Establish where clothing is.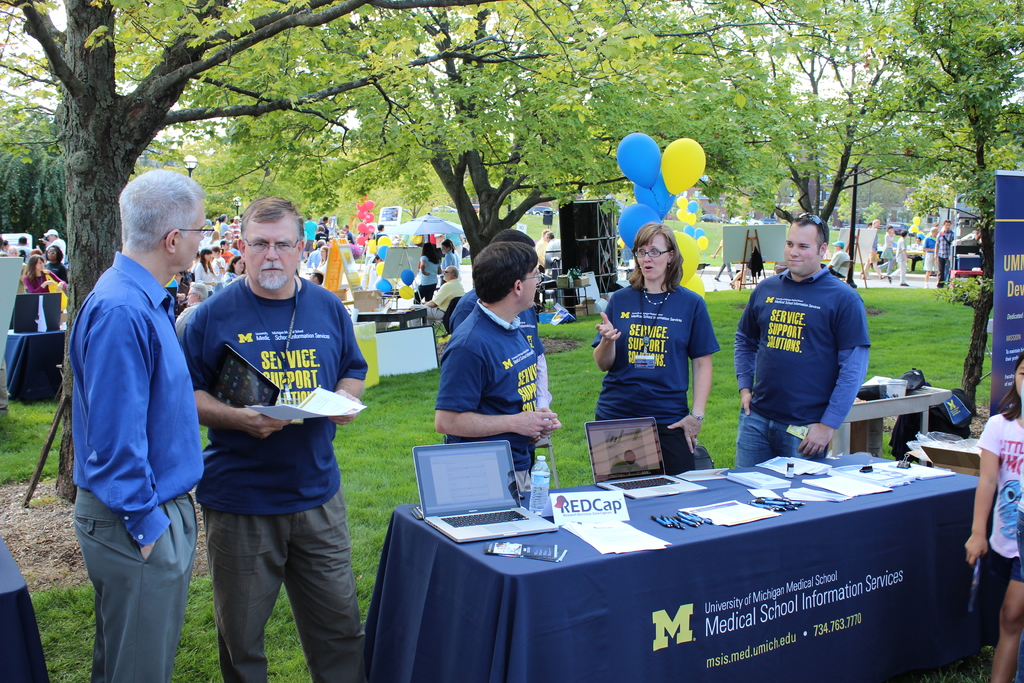
Established at x1=723 y1=263 x2=861 y2=477.
